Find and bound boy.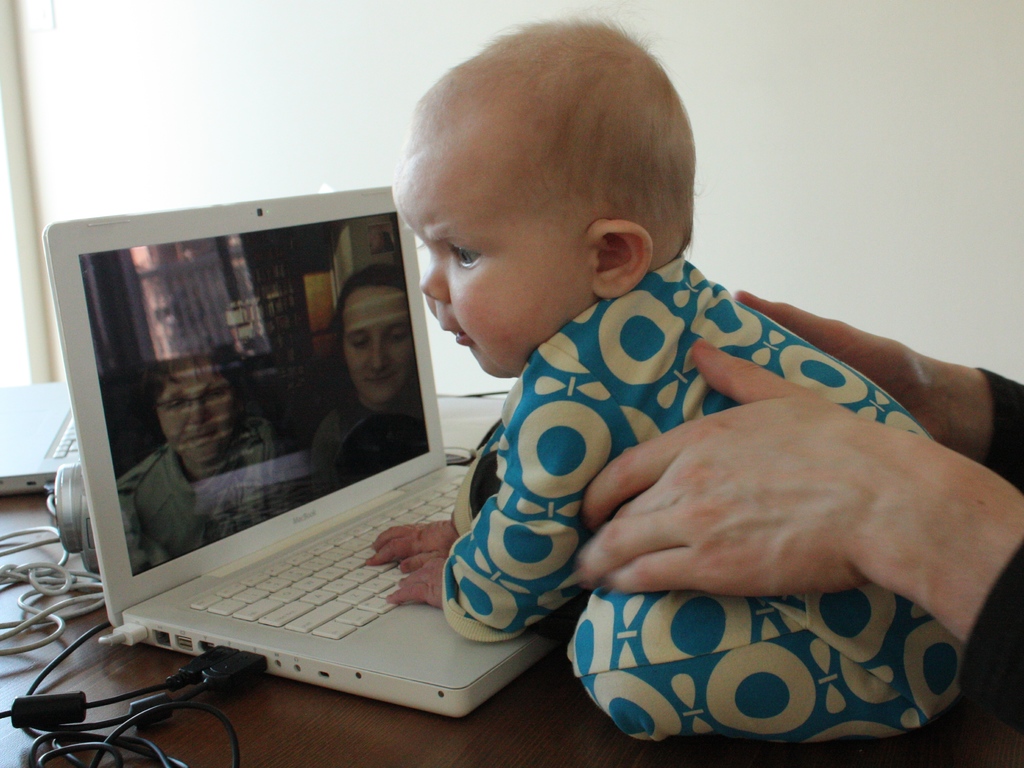
Bound: 359 3 972 749.
